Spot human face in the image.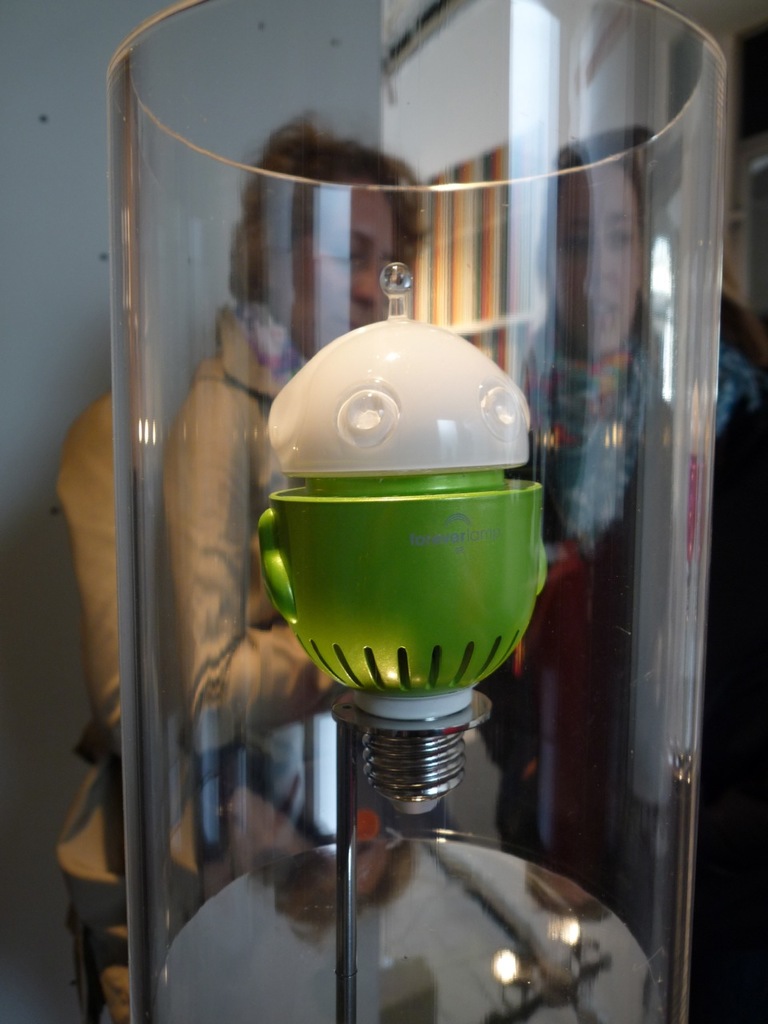
human face found at bbox=(551, 158, 645, 354).
